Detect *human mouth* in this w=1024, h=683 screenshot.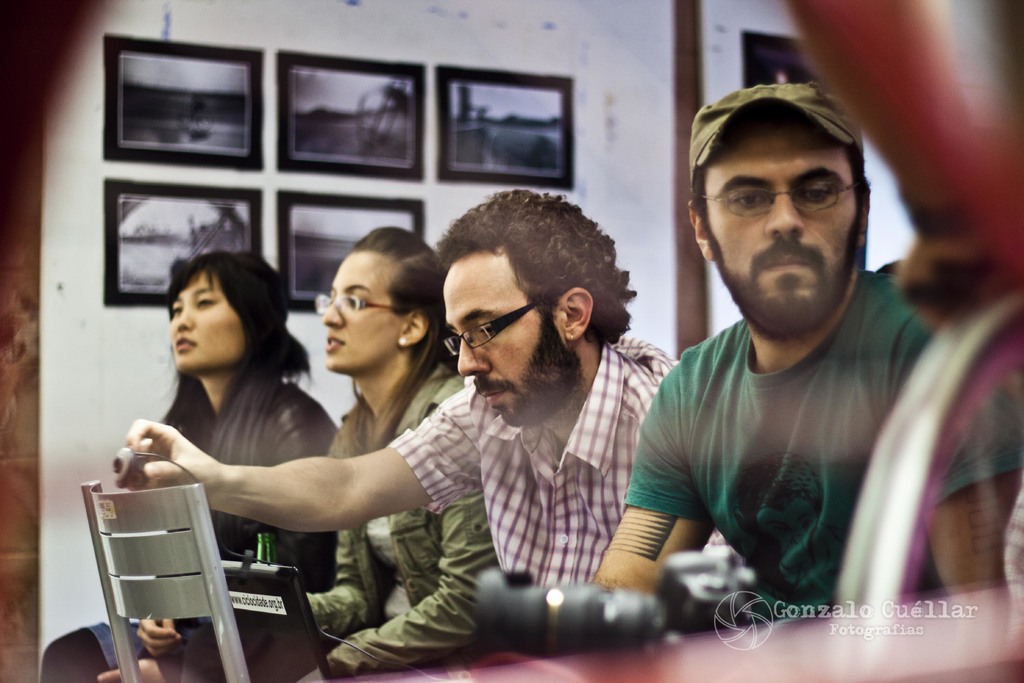
Detection: bbox=(173, 337, 197, 354).
